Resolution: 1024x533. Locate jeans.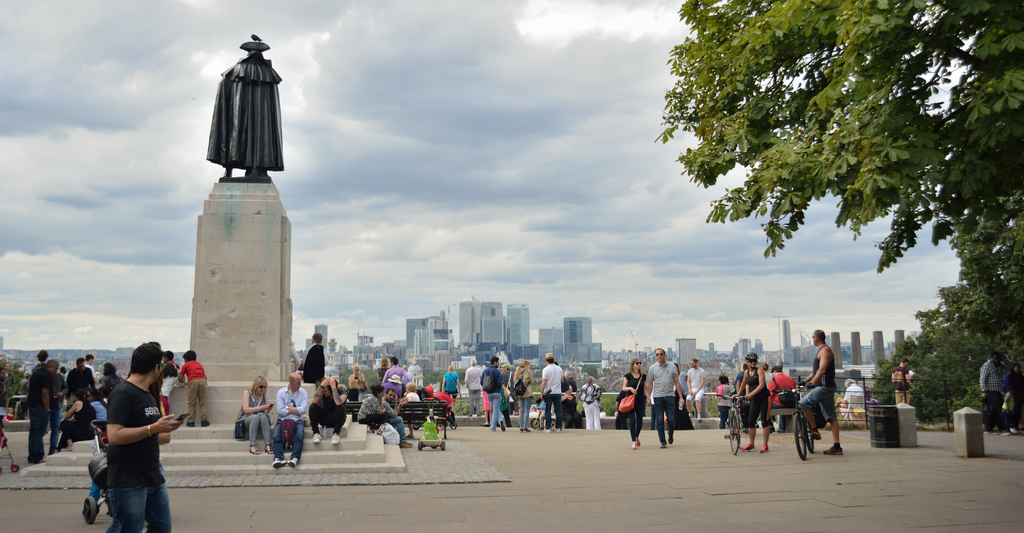
left=795, top=379, right=840, bottom=420.
